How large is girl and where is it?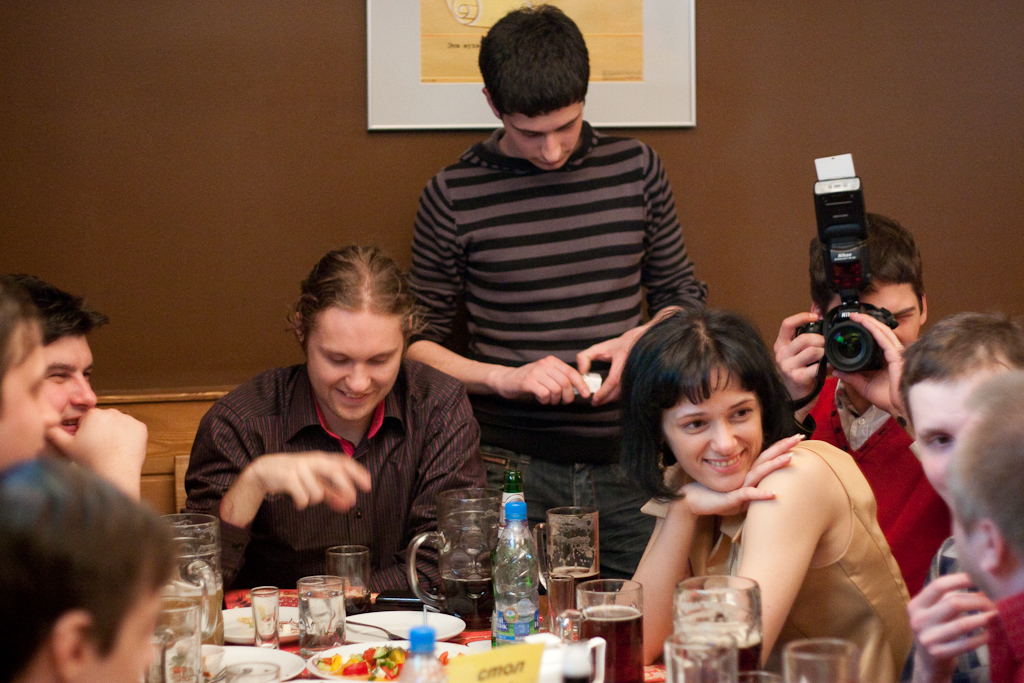
Bounding box: (628,310,913,664).
